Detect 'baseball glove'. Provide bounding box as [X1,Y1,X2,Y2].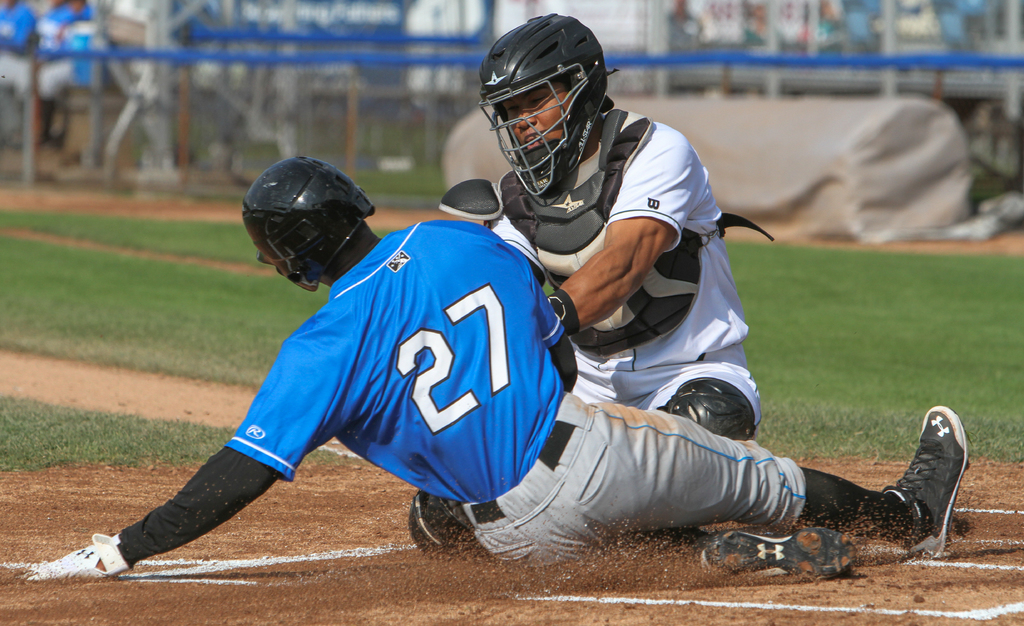
[33,527,132,581].
